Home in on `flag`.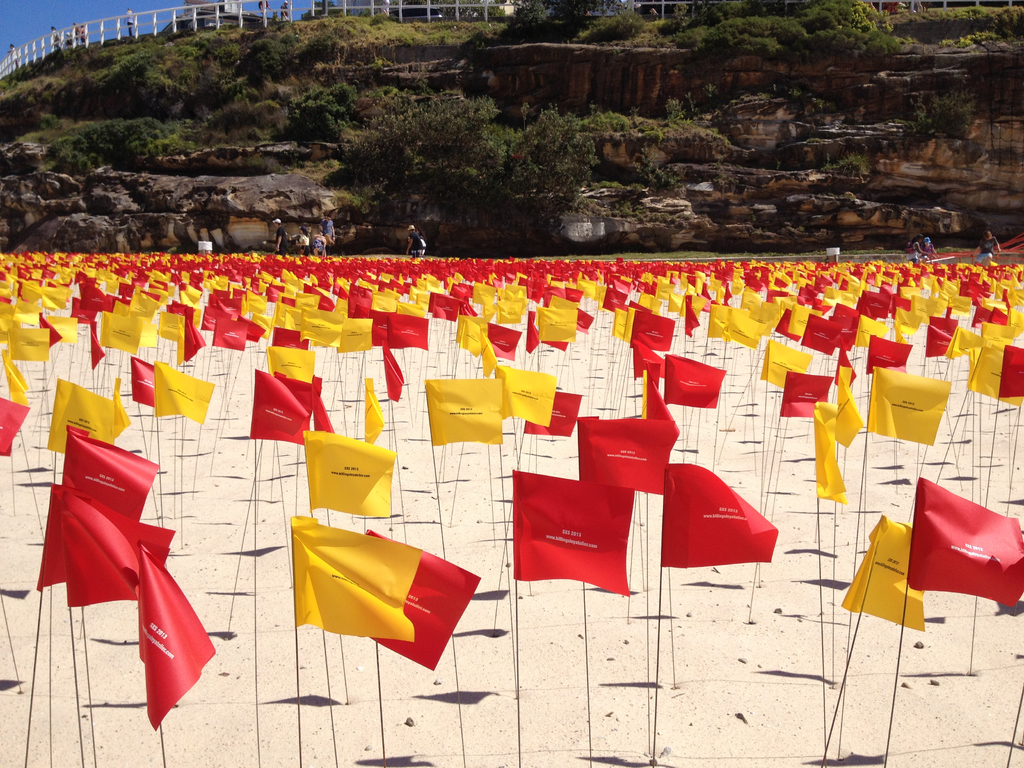
Homed in at 10:278:68:310.
